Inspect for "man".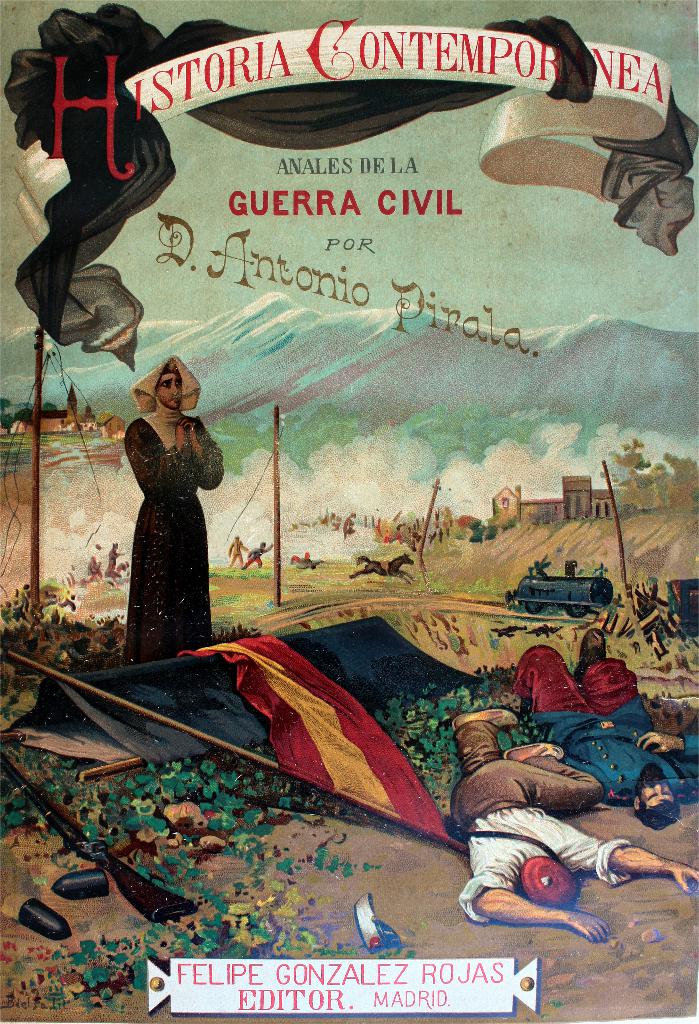
Inspection: BBox(442, 707, 698, 940).
